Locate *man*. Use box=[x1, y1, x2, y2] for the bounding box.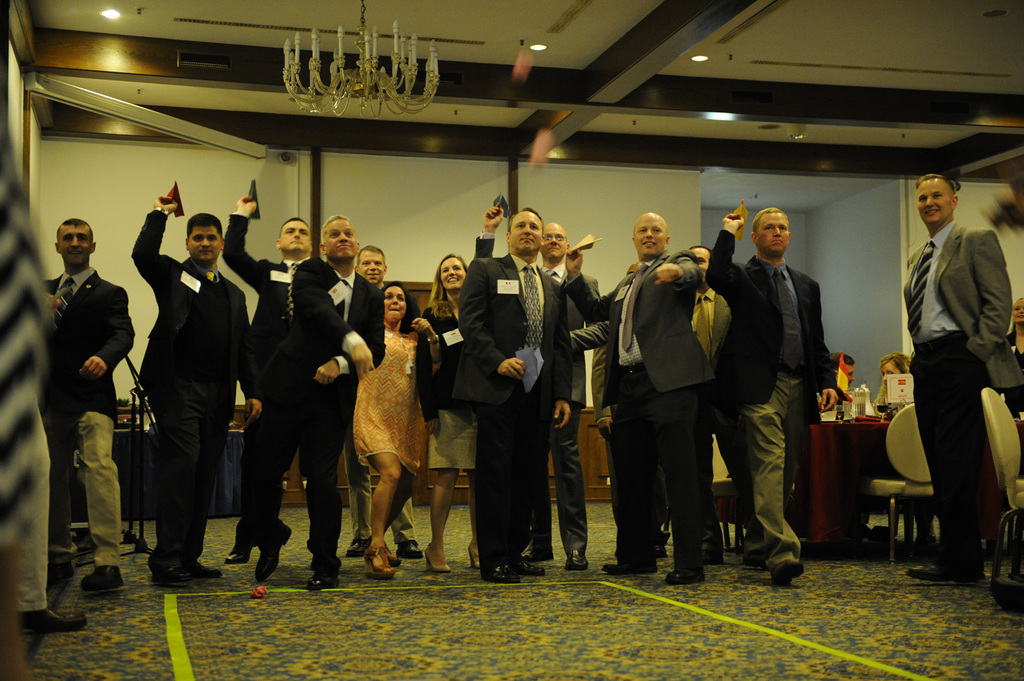
box=[707, 207, 842, 586].
